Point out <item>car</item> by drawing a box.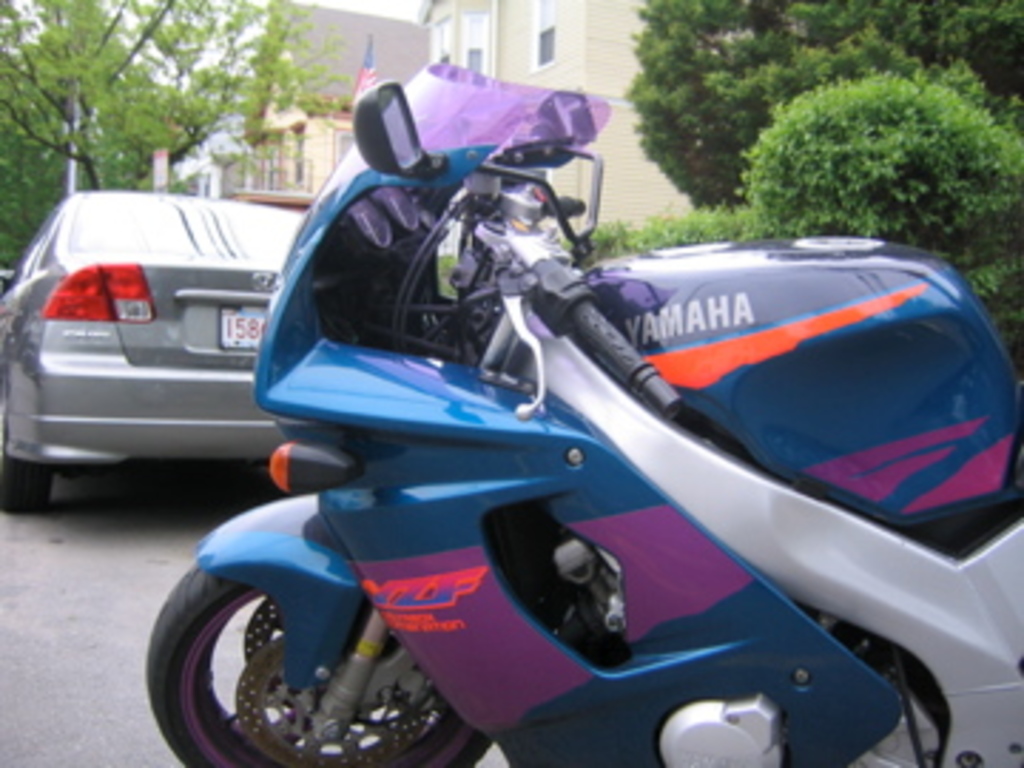
Rect(0, 188, 307, 512).
